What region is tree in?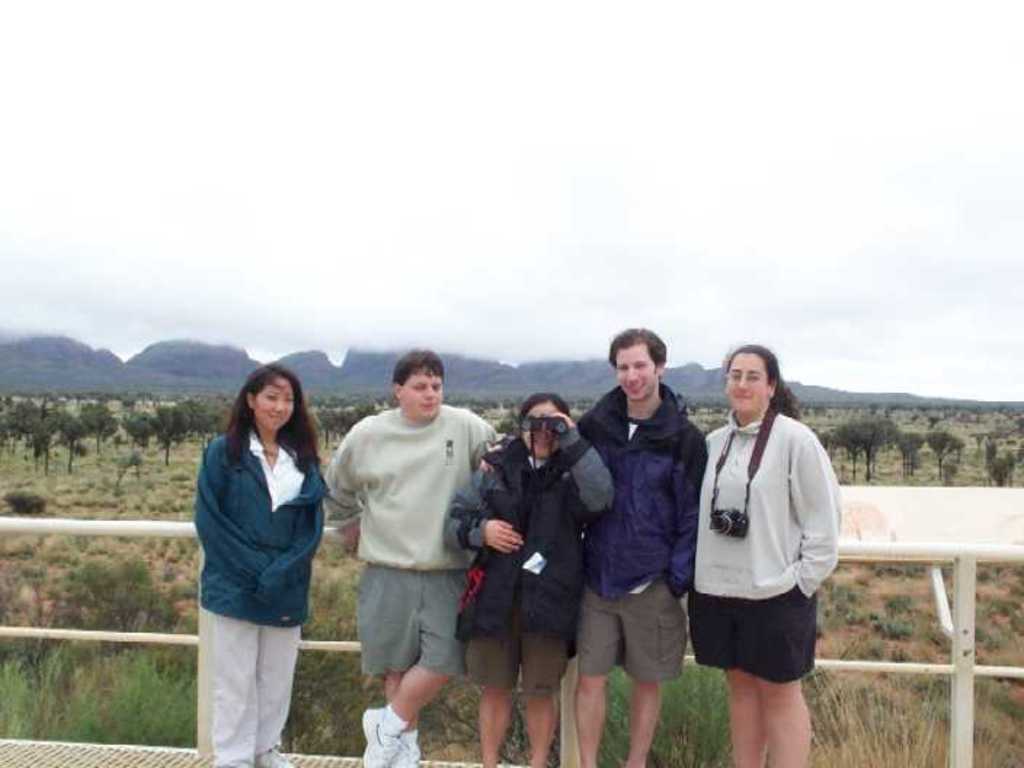
{"x1": 298, "y1": 393, "x2": 393, "y2": 441}.
